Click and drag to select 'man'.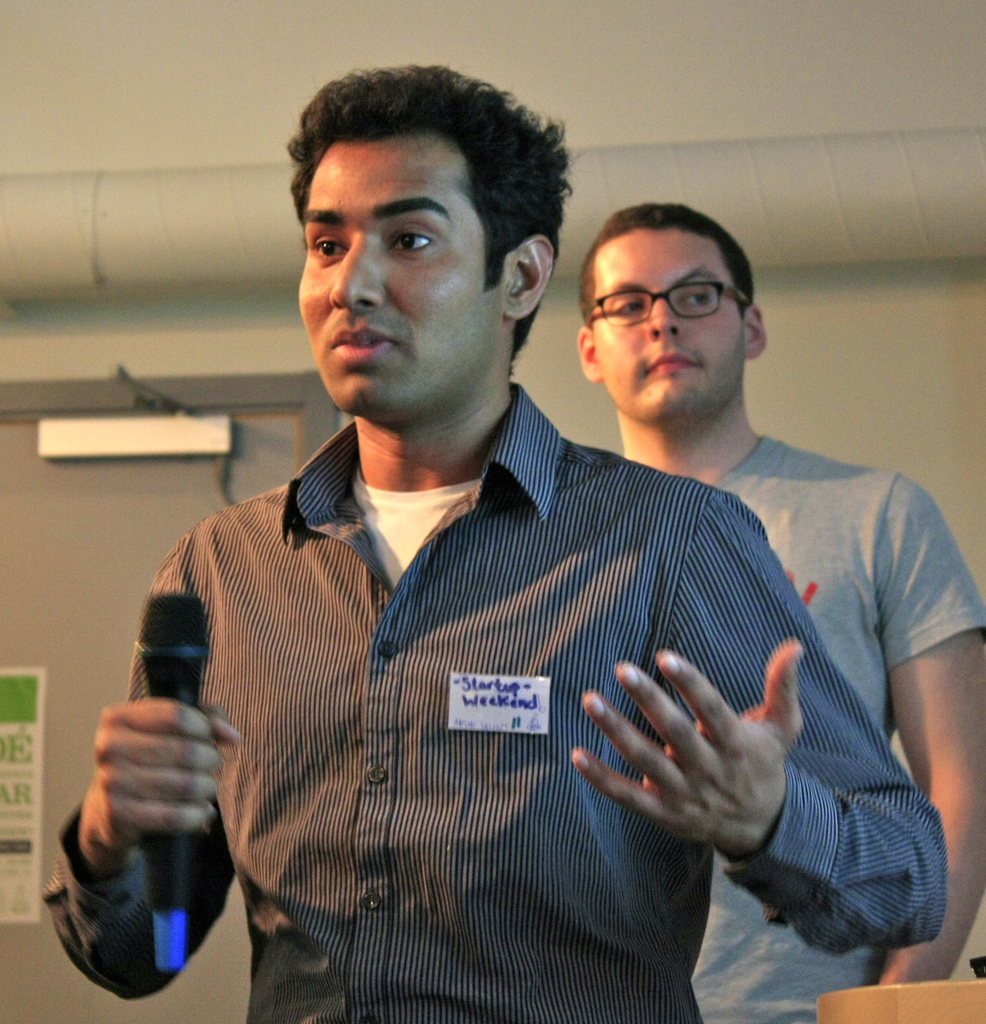
Selection: region(573, 196, 985, 1023).
